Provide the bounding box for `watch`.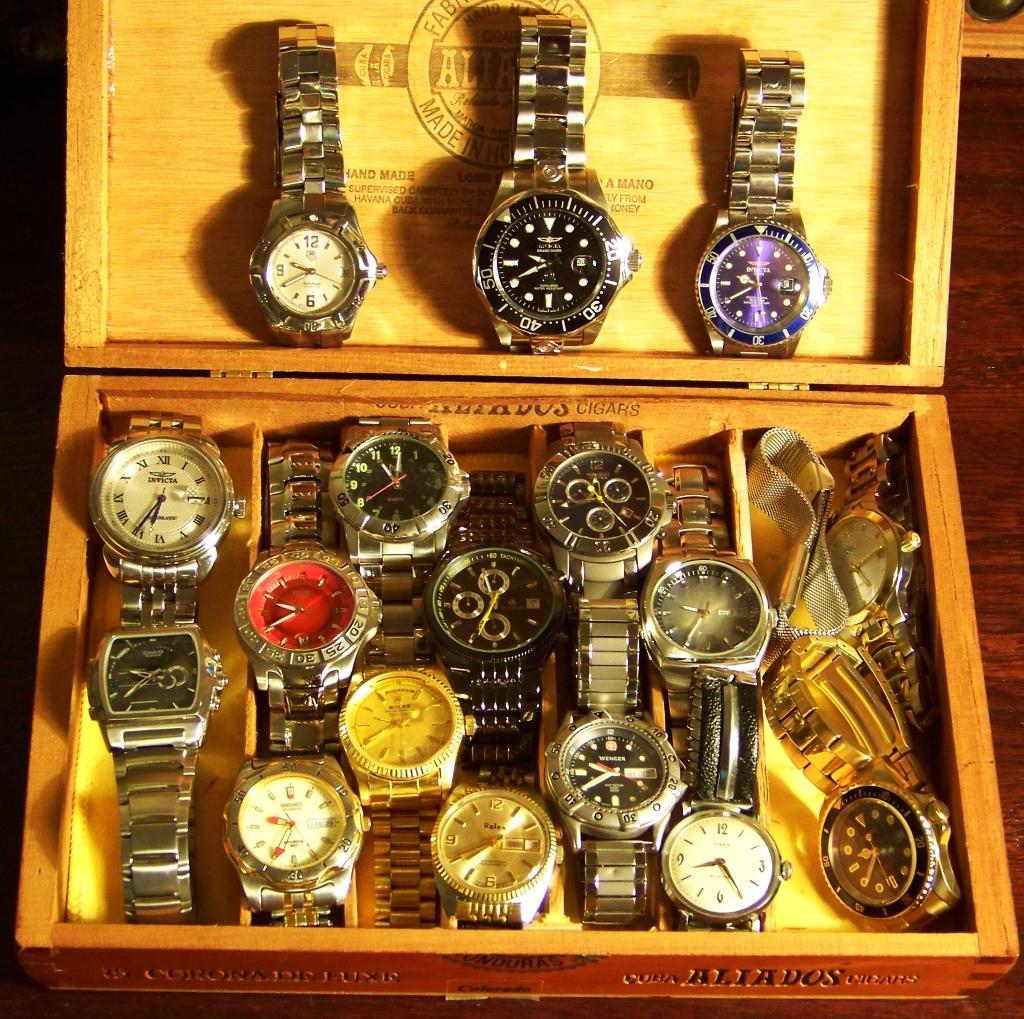
x1=86 y1=412 x2=248 y2=629.
